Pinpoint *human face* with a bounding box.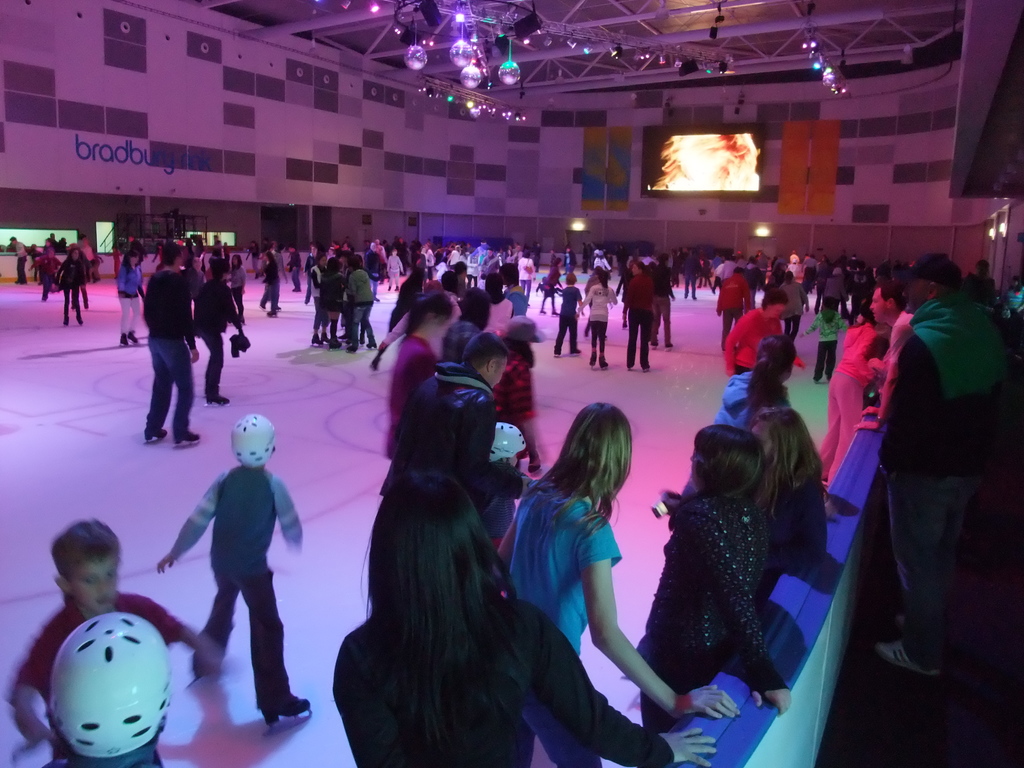
(x1=316, y1=256, x2=328, y2=266).
